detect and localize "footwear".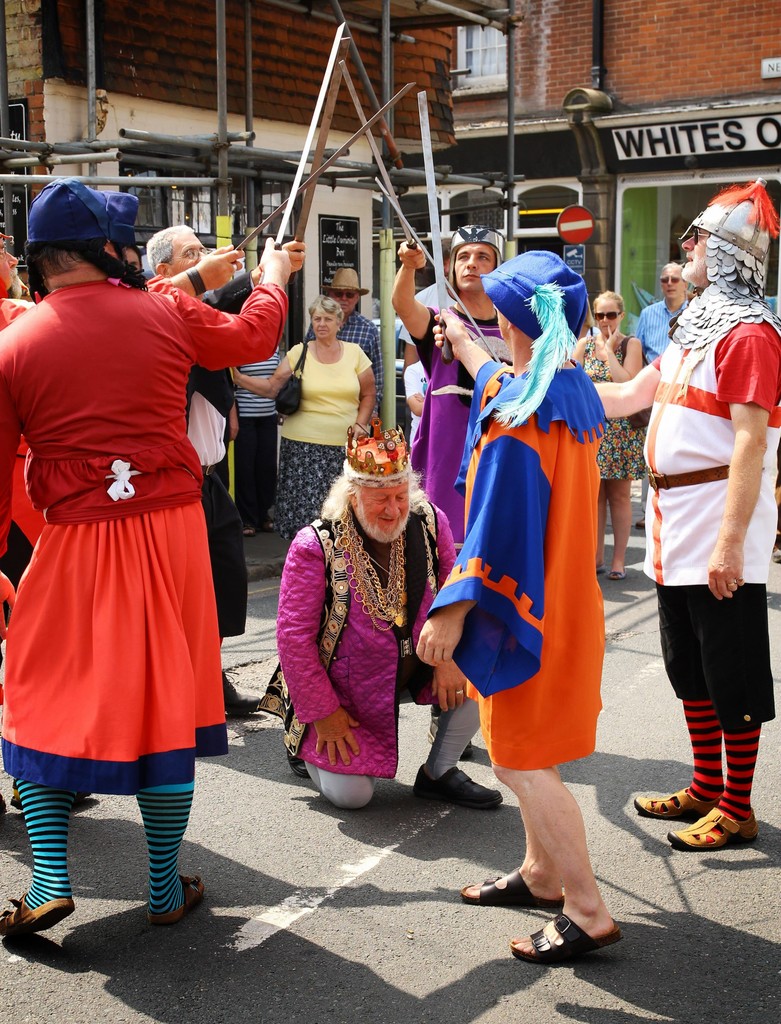
Localized at x1=516 y1=900 x2=616 y2=975.
